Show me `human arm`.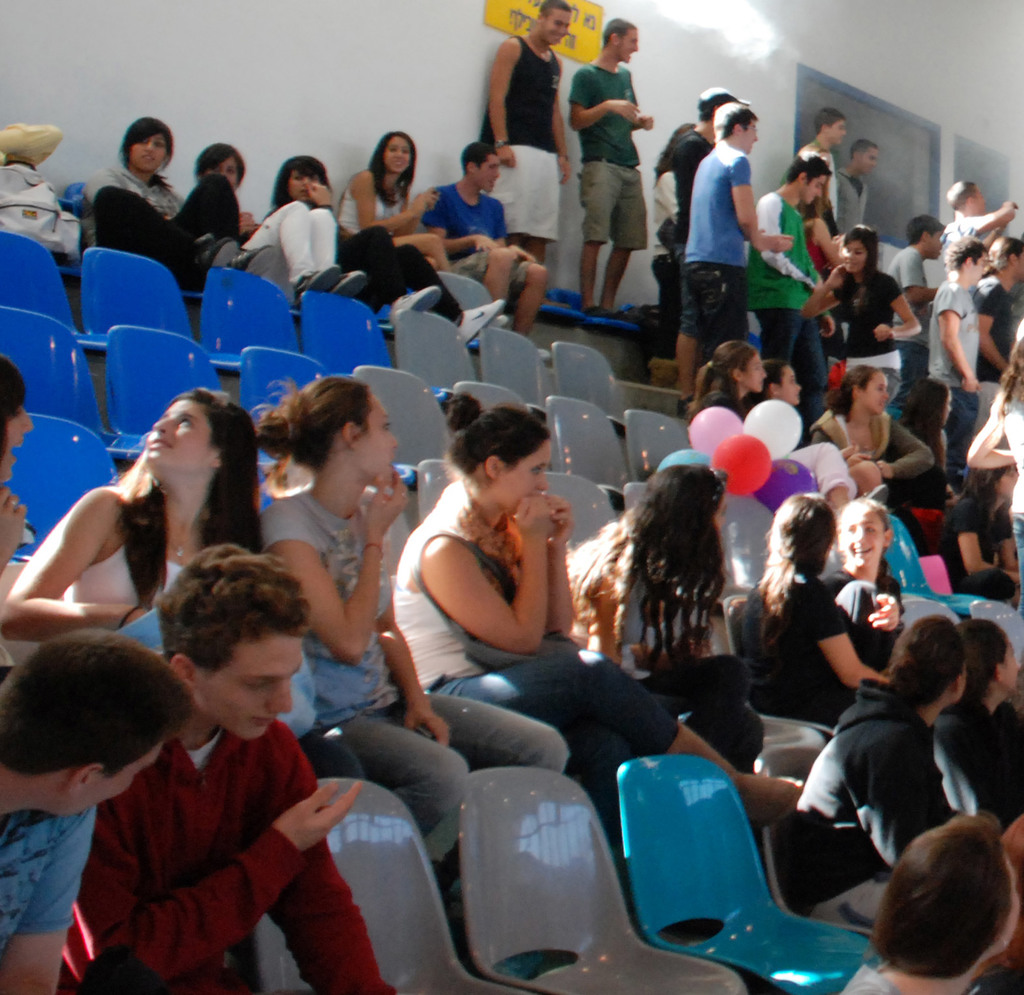
`human arm` is here: l=540, t=497, r=581, b=633.
